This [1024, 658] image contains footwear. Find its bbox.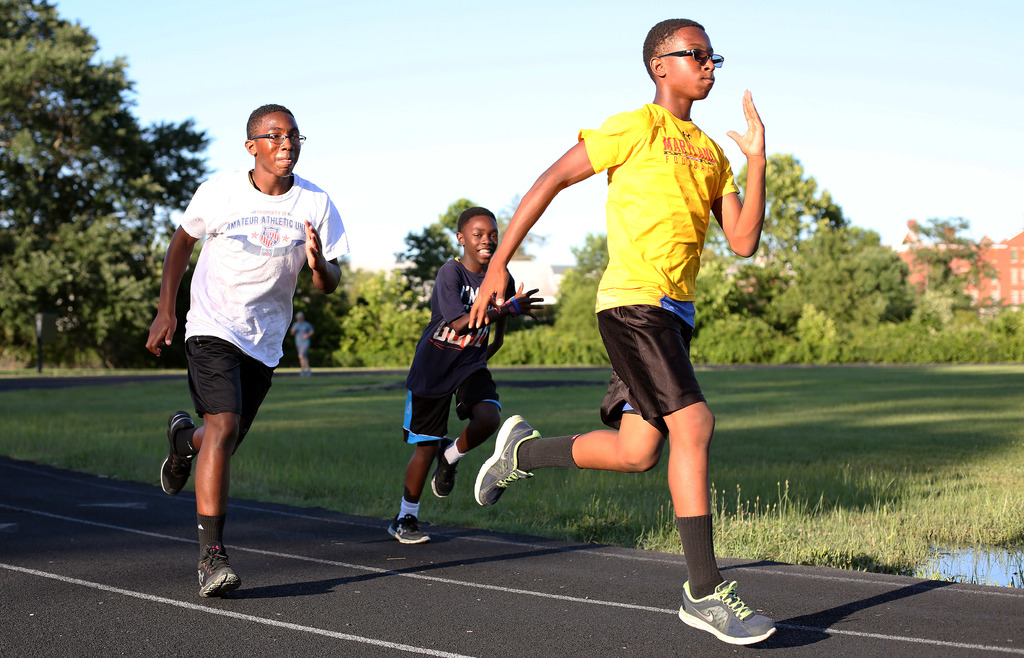
region(159, 408, 196, 500).
